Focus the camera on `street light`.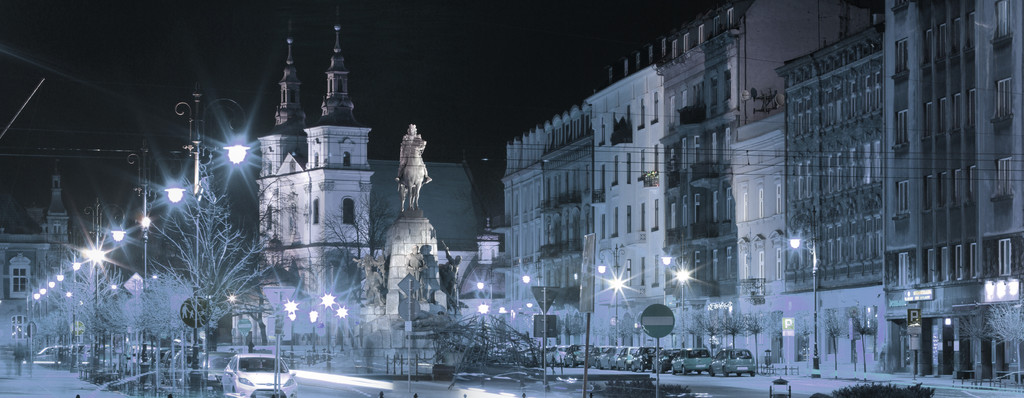
Focus region: box(783, 204, 820, 380).
